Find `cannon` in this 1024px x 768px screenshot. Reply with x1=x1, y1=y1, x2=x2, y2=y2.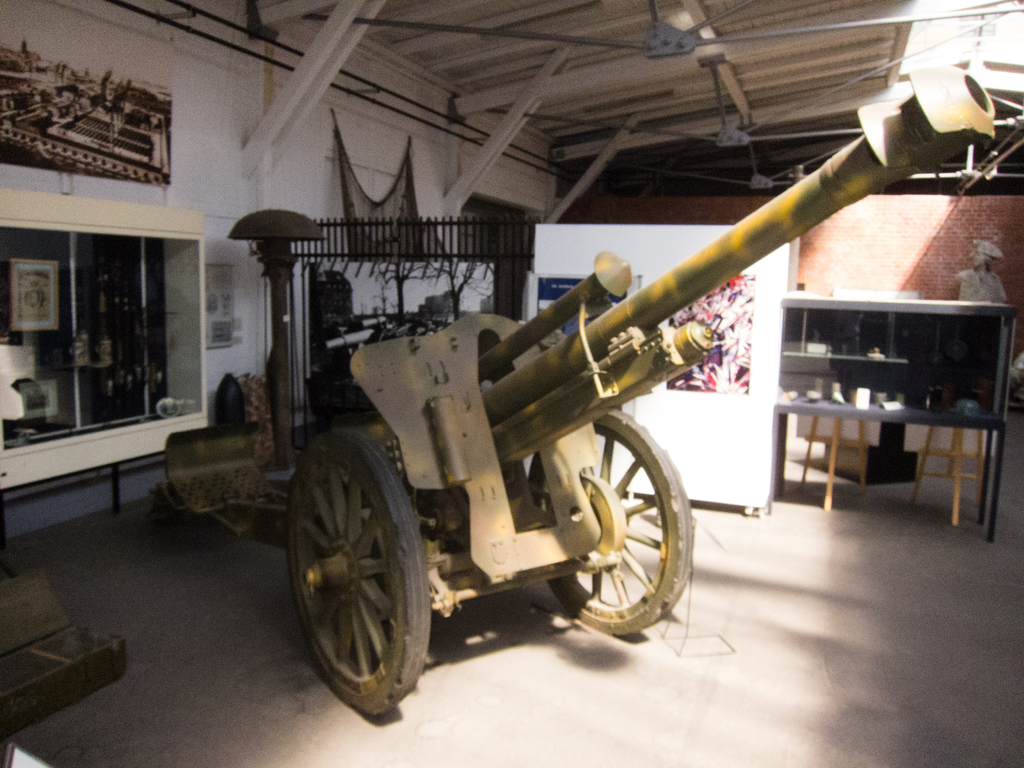
x1=151, y1=59, x2=1000, y2=723.
